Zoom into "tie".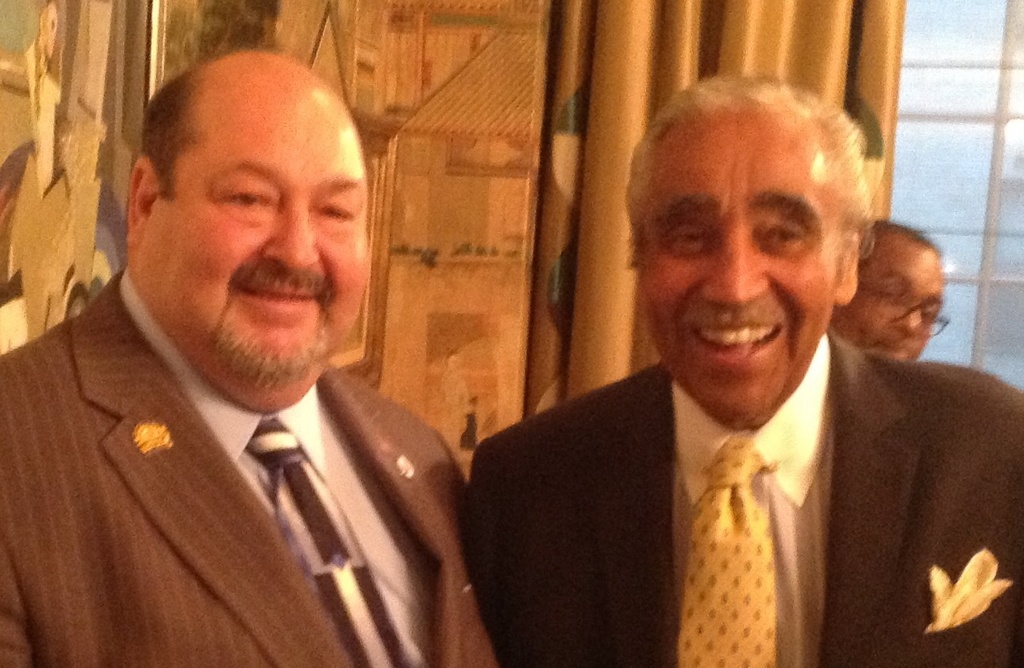
Zoom target: box=[245, 405, 416, 667].
